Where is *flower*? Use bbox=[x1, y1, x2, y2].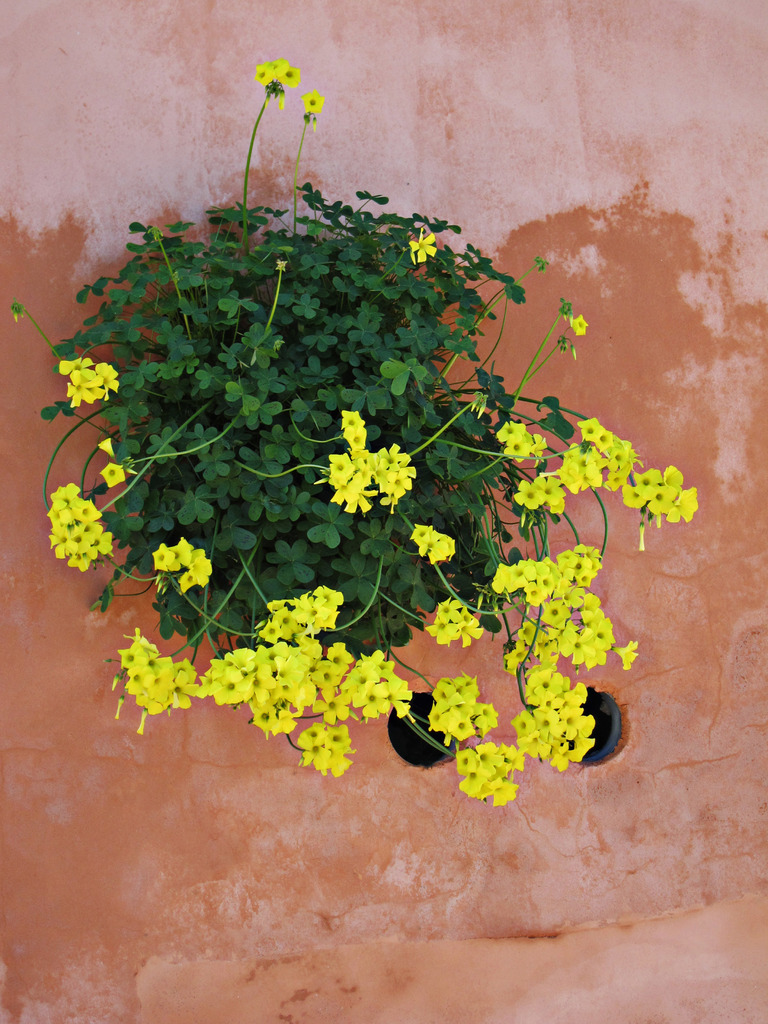
bbox=[408, 225, 439, 265].
